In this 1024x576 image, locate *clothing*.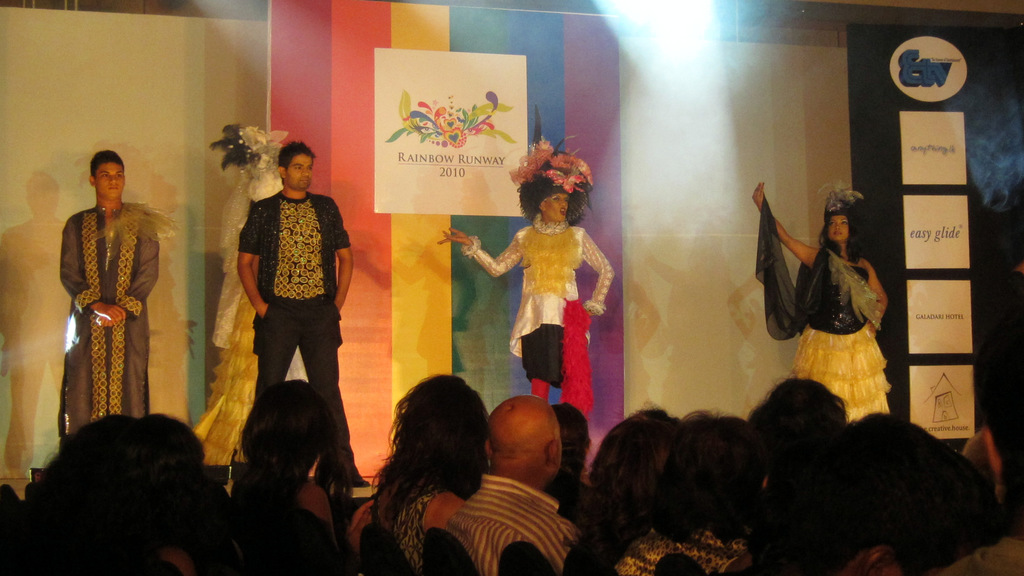
Bounding box: [614,507,742,573].
